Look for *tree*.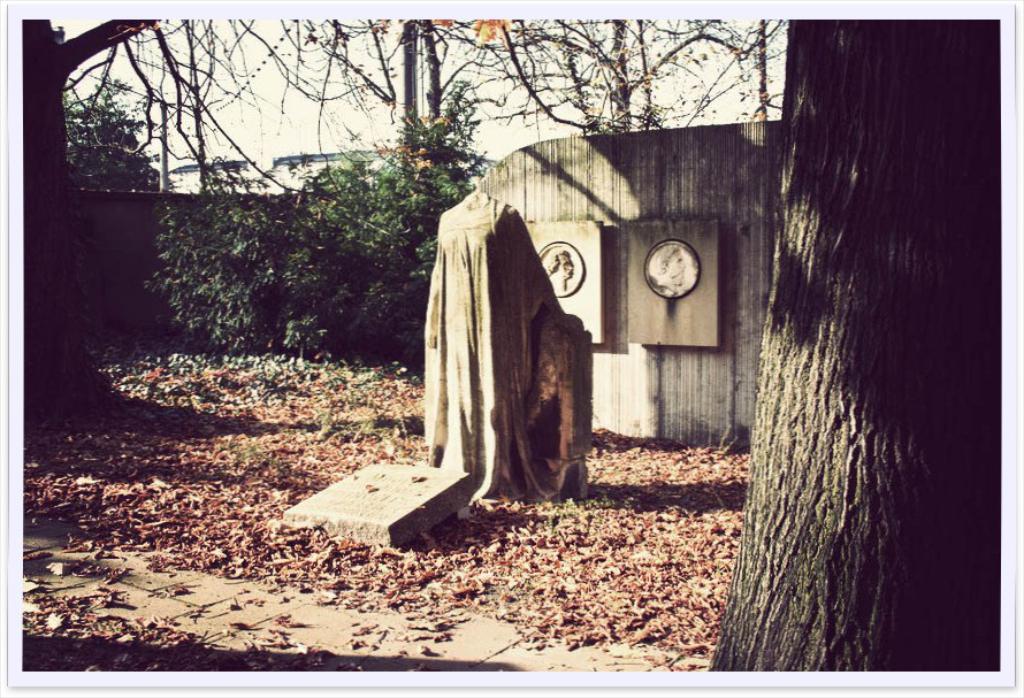
Found: detection(710, 18, 1001, 669).
